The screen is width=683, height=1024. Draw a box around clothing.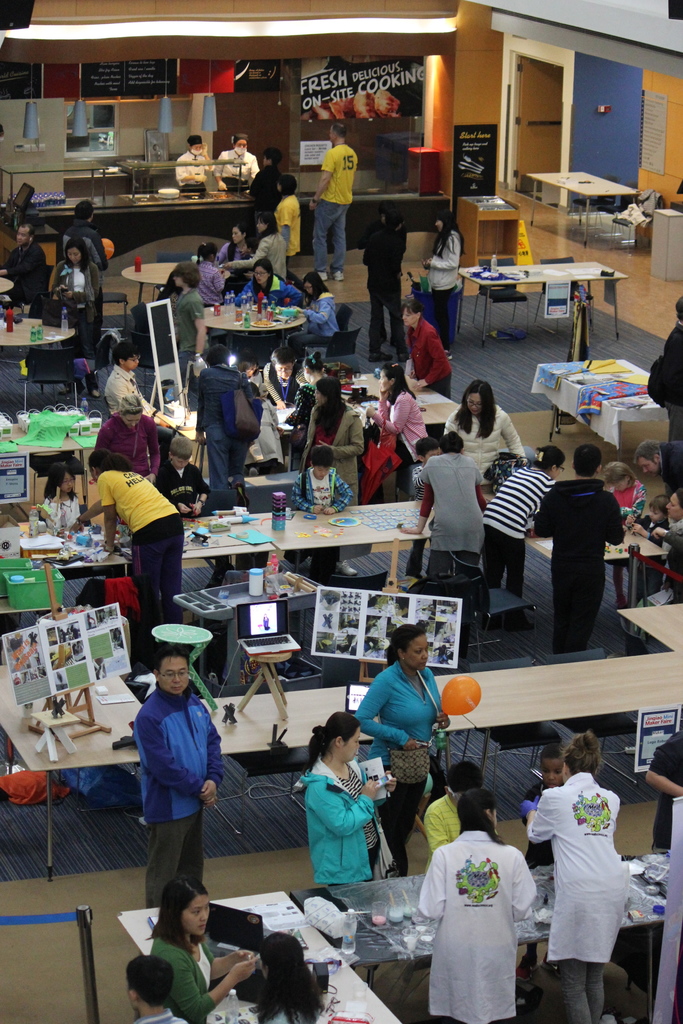
651, 724, 682, 856.
